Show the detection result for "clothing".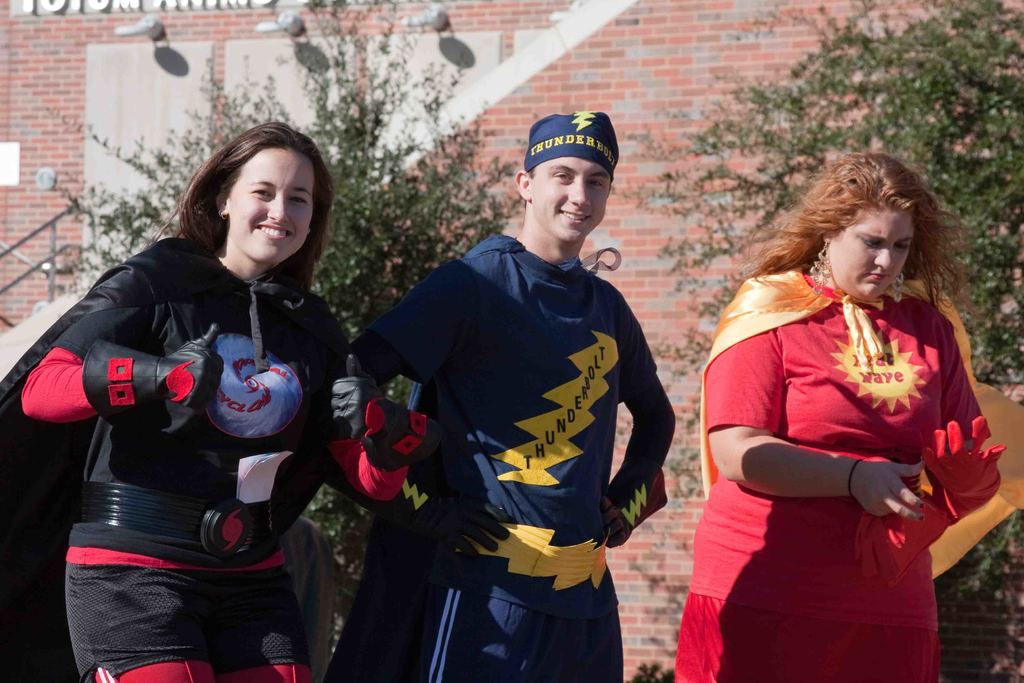
325 237 682 682.
